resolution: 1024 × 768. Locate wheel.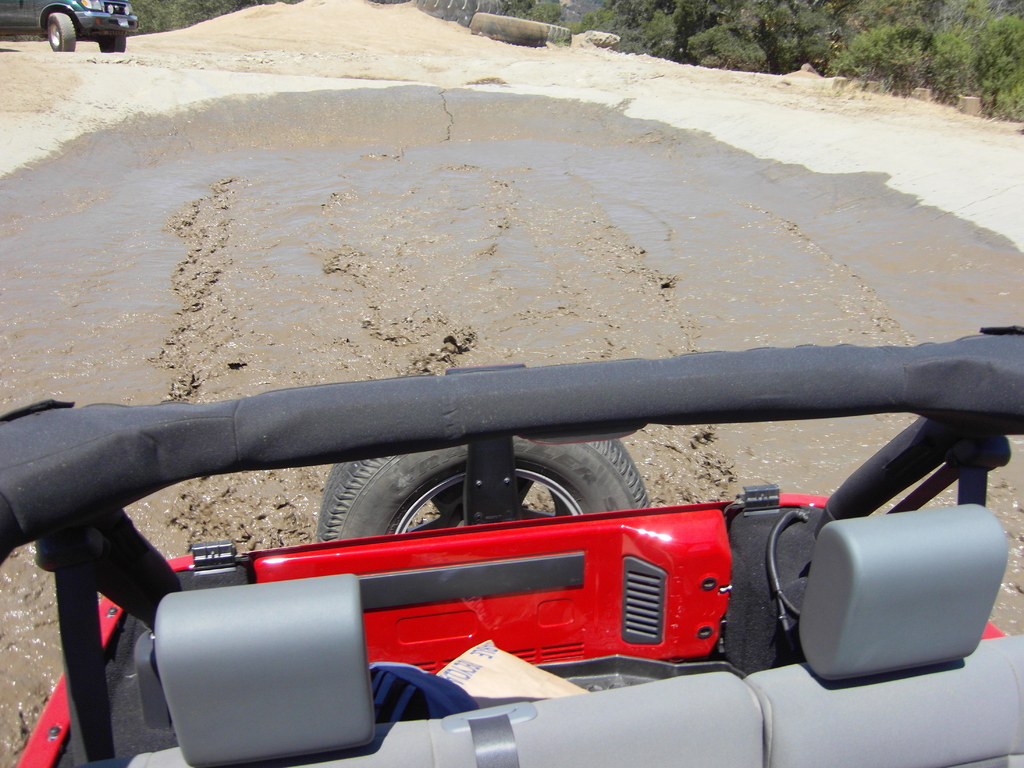
detection(44, 11, 77, 53).
